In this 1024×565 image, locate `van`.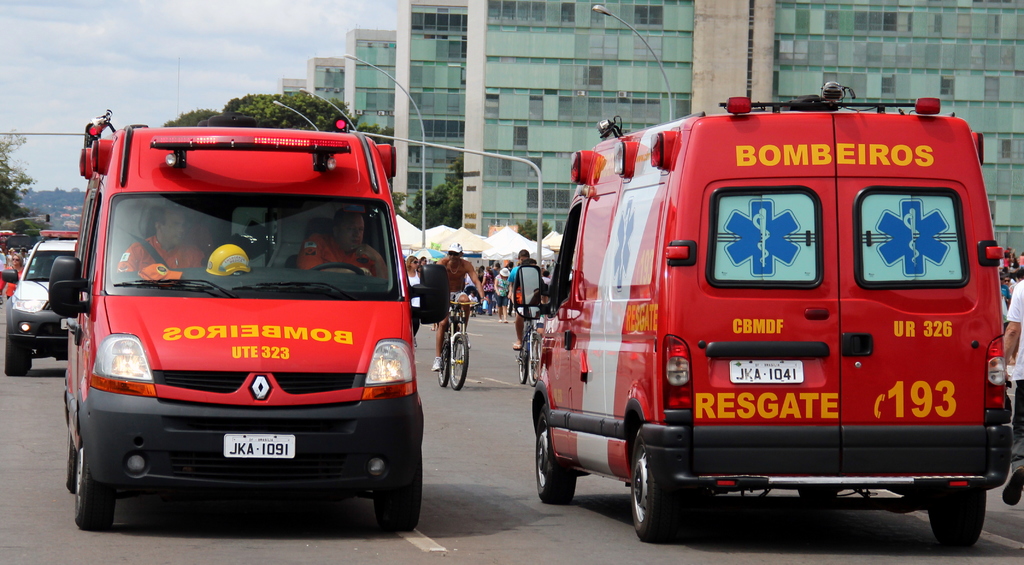
Bounding box: [x1=47, y1=110, x2=450, y2=534].
